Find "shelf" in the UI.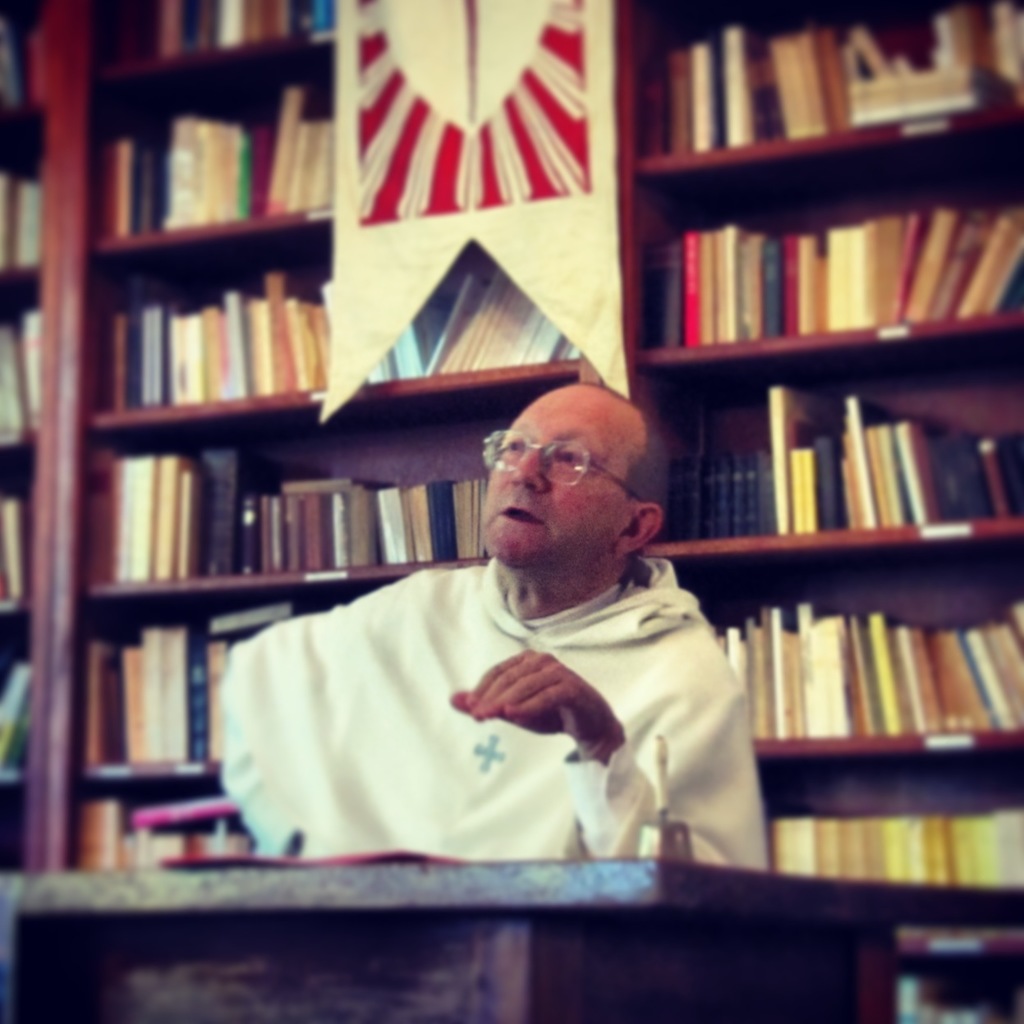
UI element at 664/553/1023/769.
